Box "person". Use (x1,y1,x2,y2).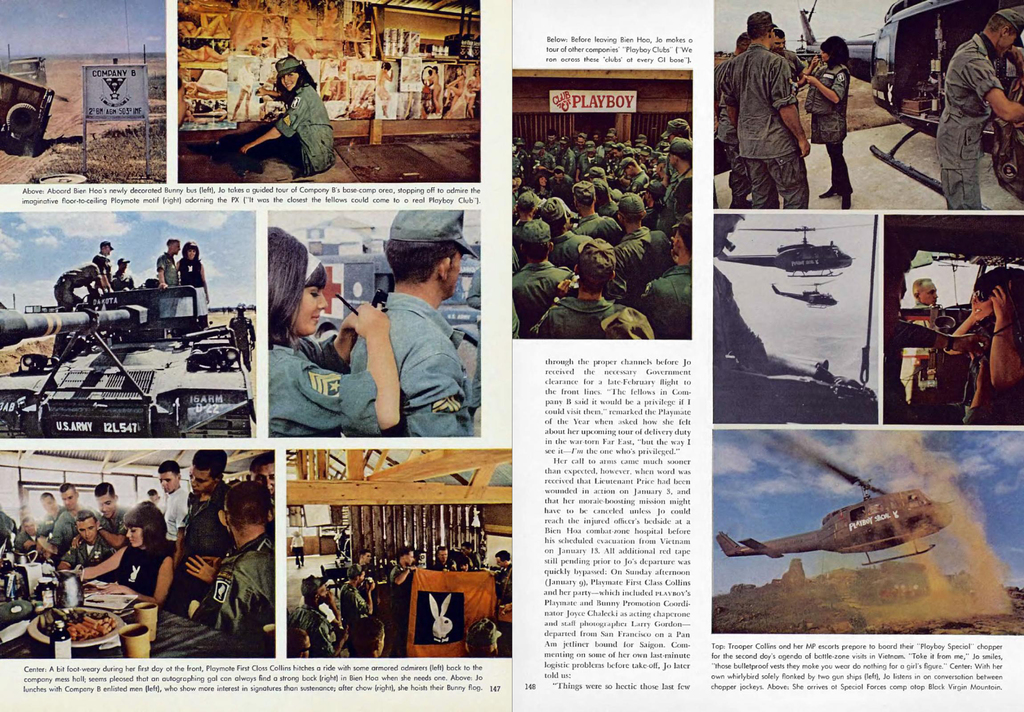
(948,269,1023,424).
